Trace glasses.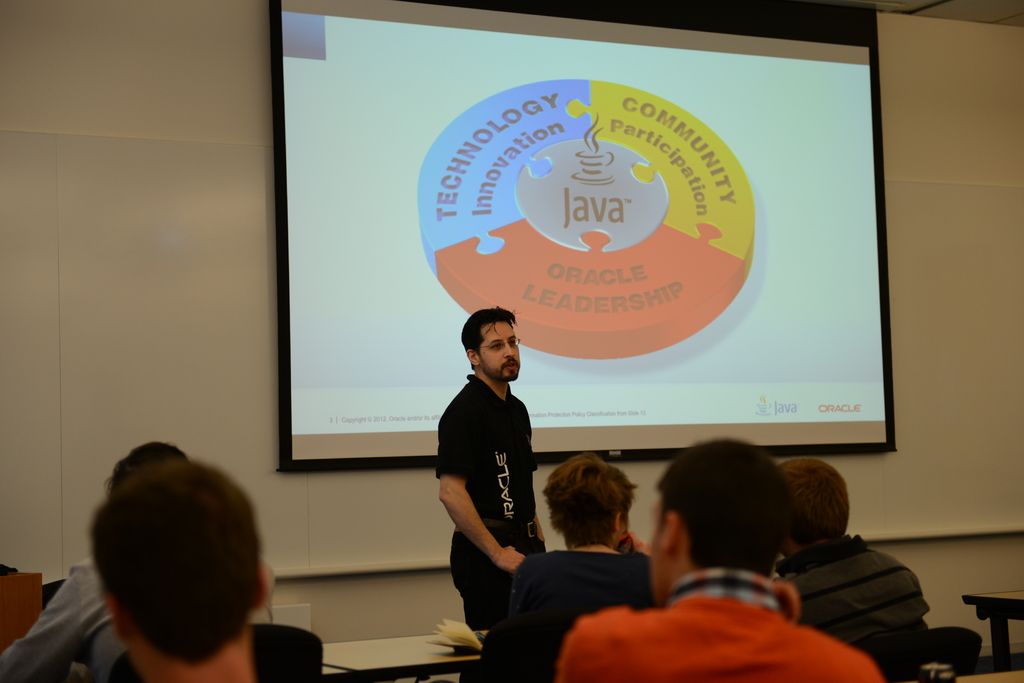
Traced to [472, 333, 523, 352].
